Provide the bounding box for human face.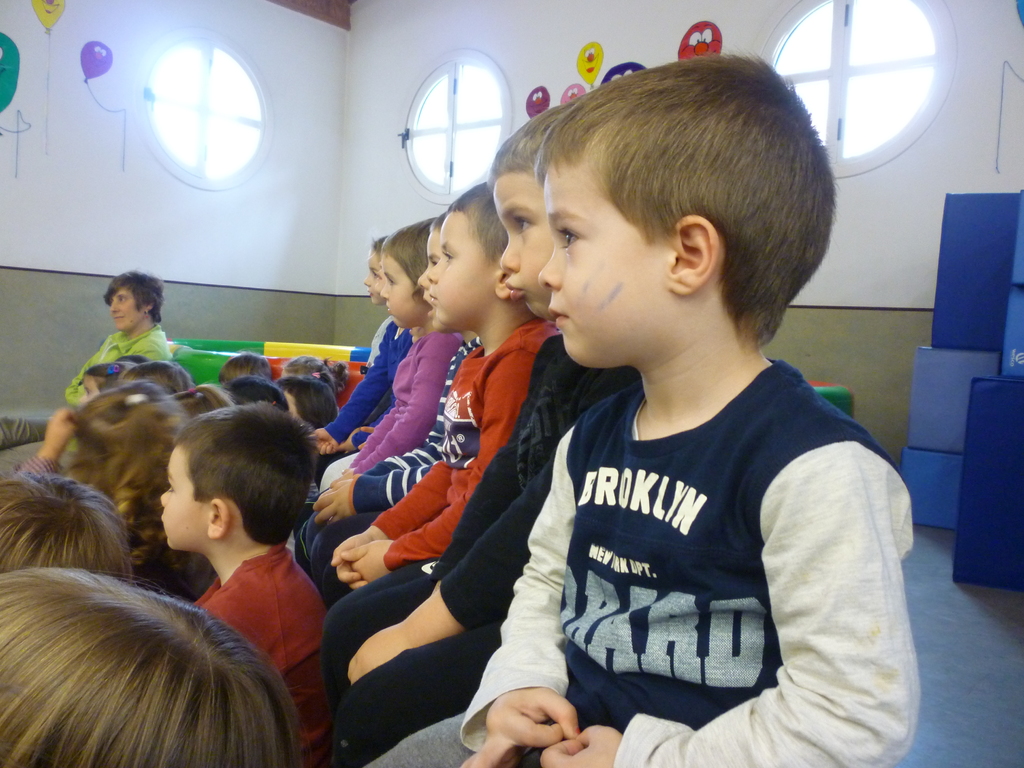
(365, 252, 384, 302).
